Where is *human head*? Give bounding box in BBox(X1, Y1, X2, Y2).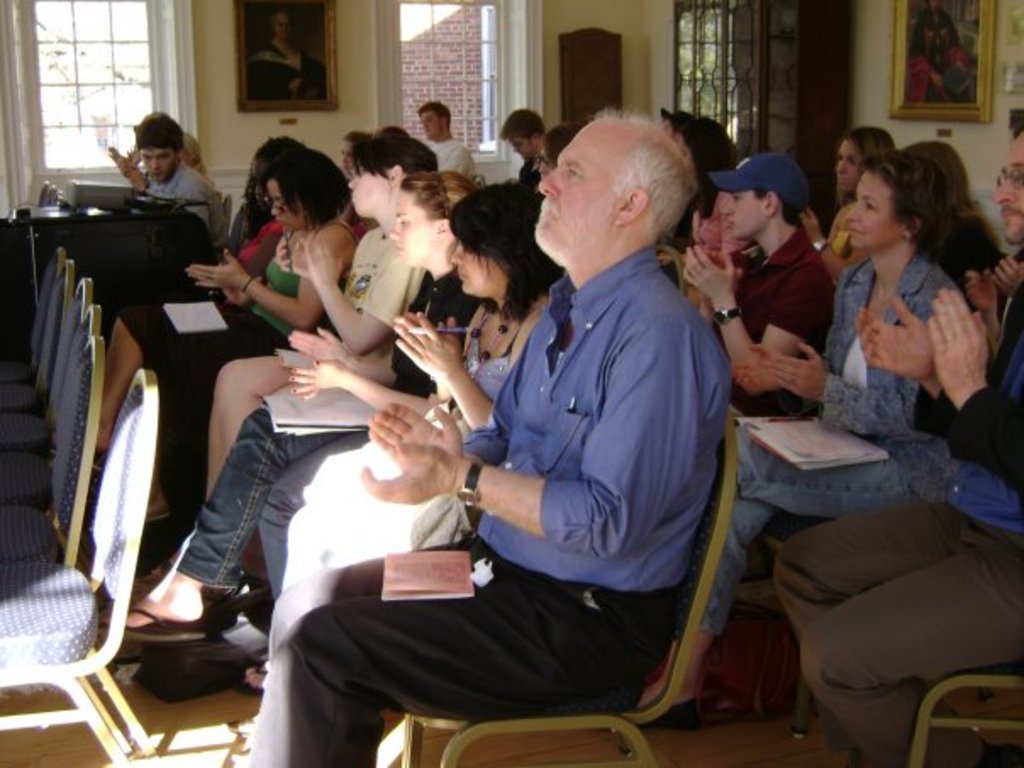
BBox(497, 105, 541, 159).
